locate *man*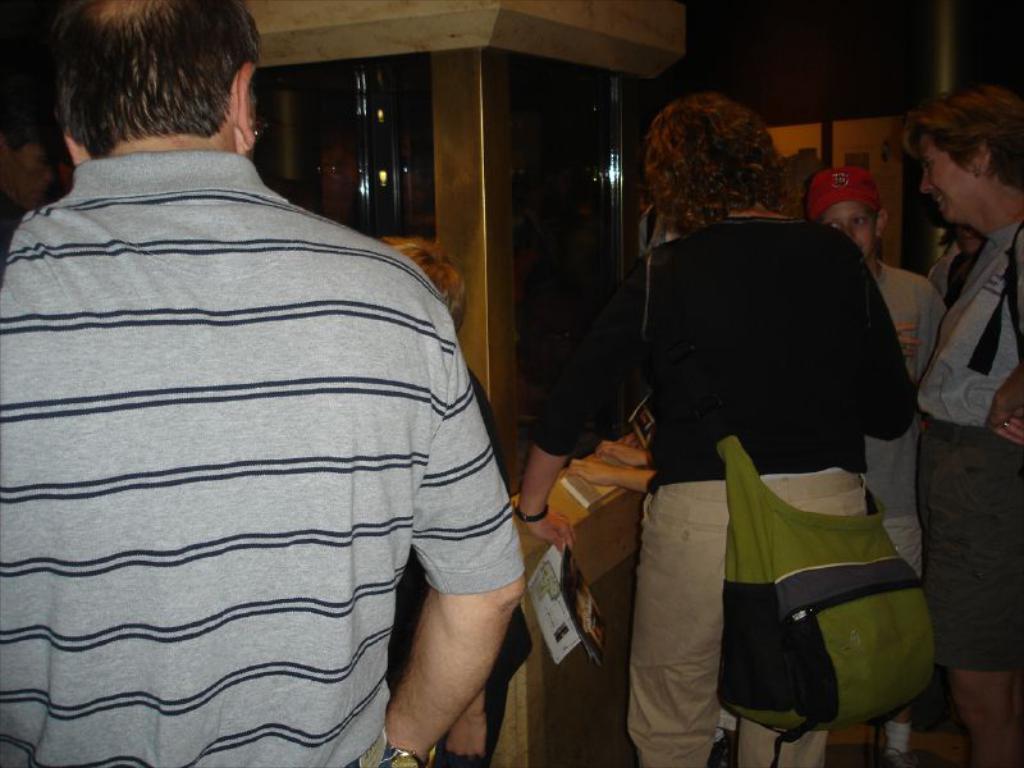
l=0, t=101, r=68, b=285
